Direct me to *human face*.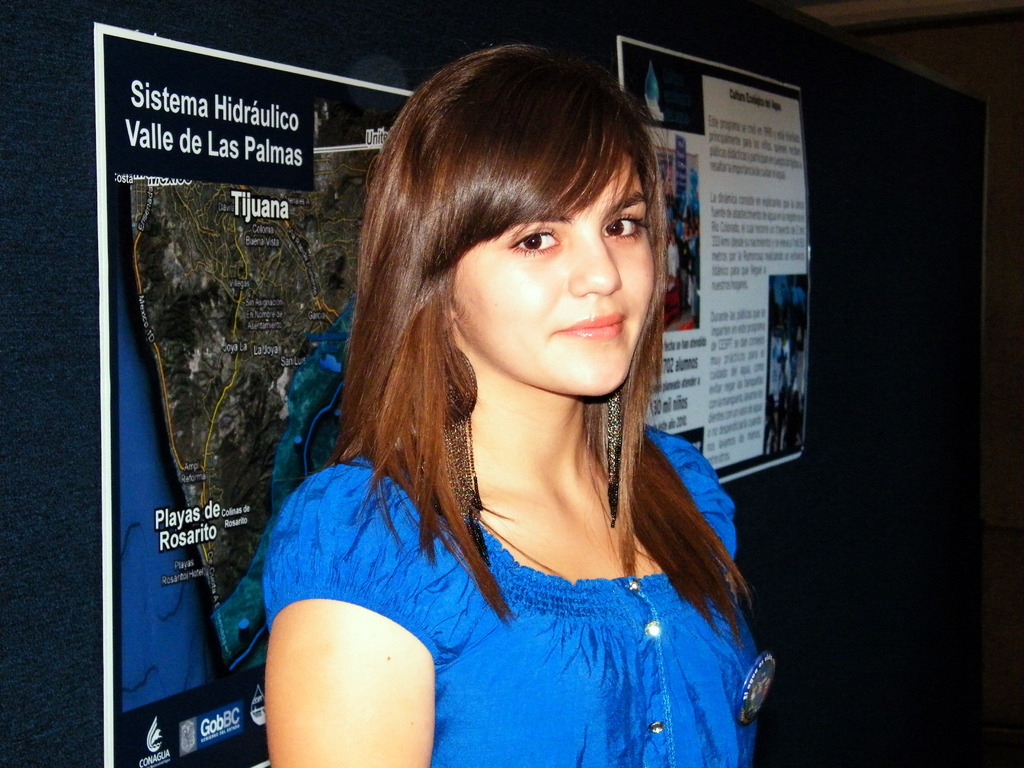
Direction: x1=452, y1=132, x2=657, y2=398.
